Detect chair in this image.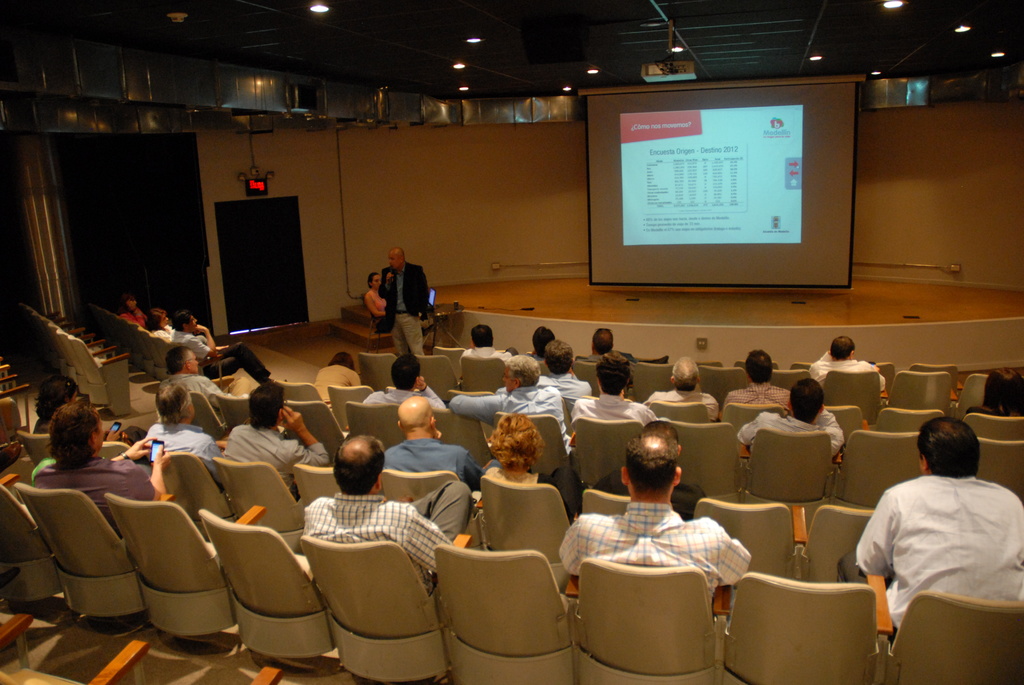
Detection: bbox=[791, 502, 880, 588].
